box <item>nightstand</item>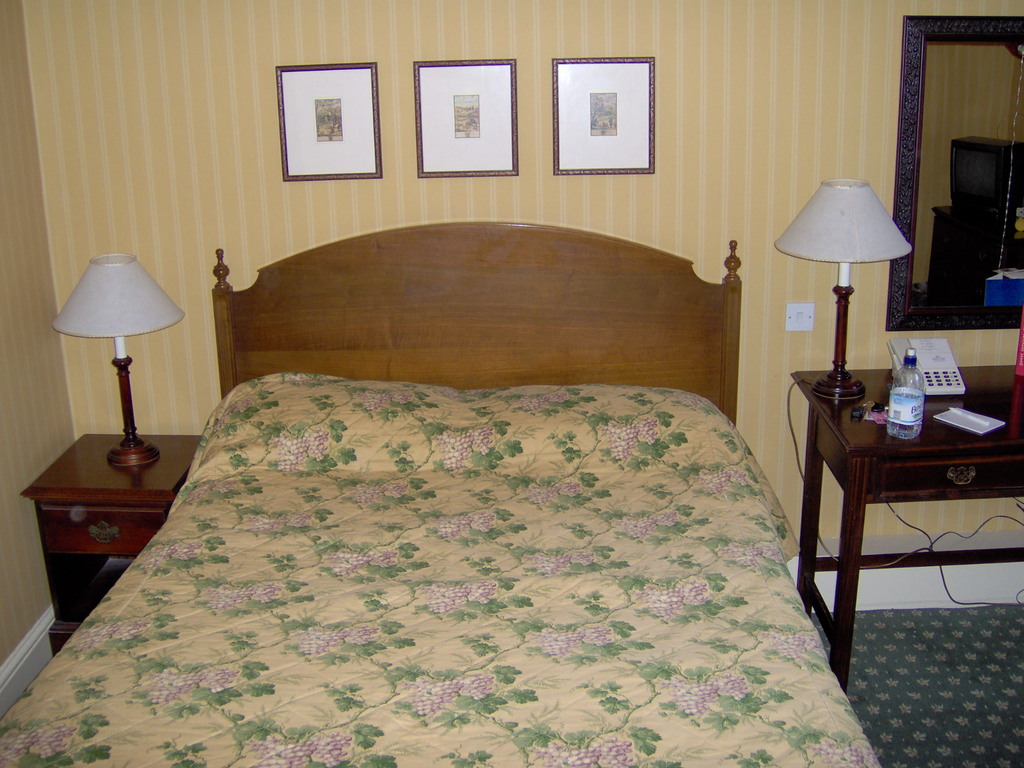
BBox(13, 425, 200, 655)
